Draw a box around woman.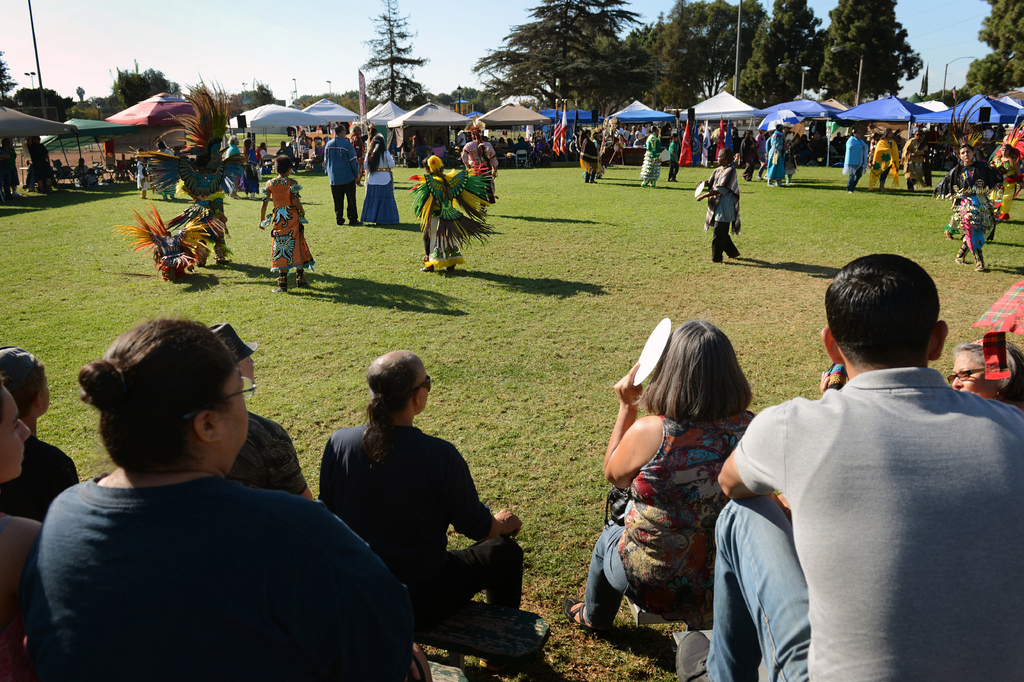
locate(580, 128, 600, 183).
